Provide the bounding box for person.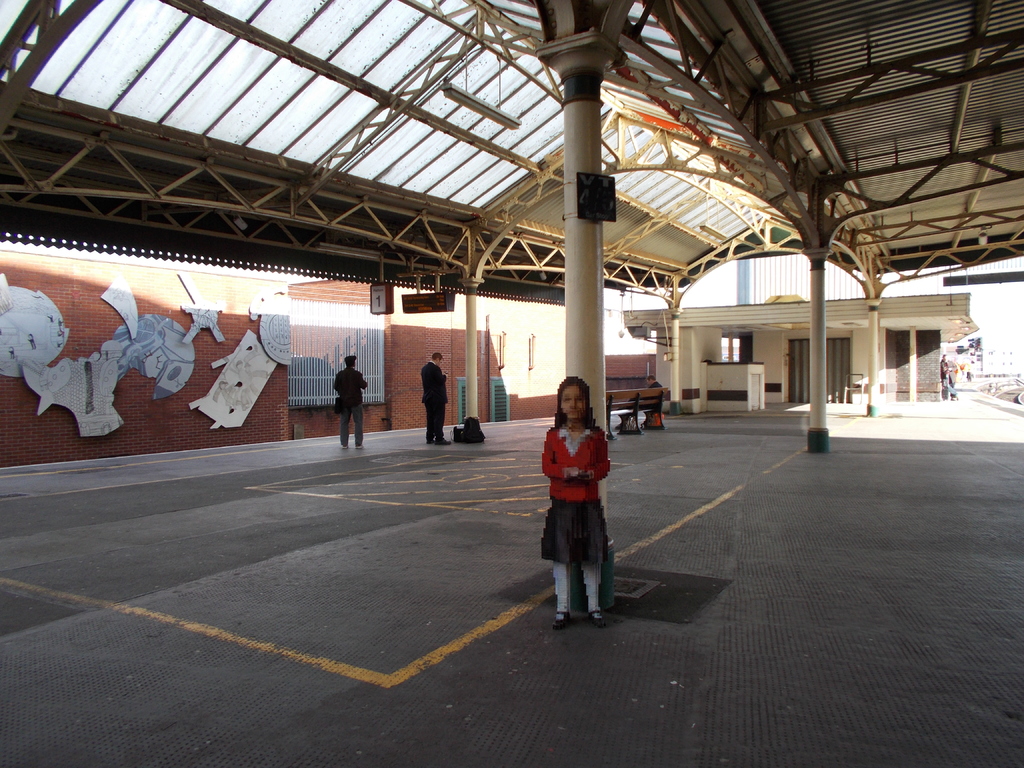
left=331, top=353, right=367, bottom=448.
